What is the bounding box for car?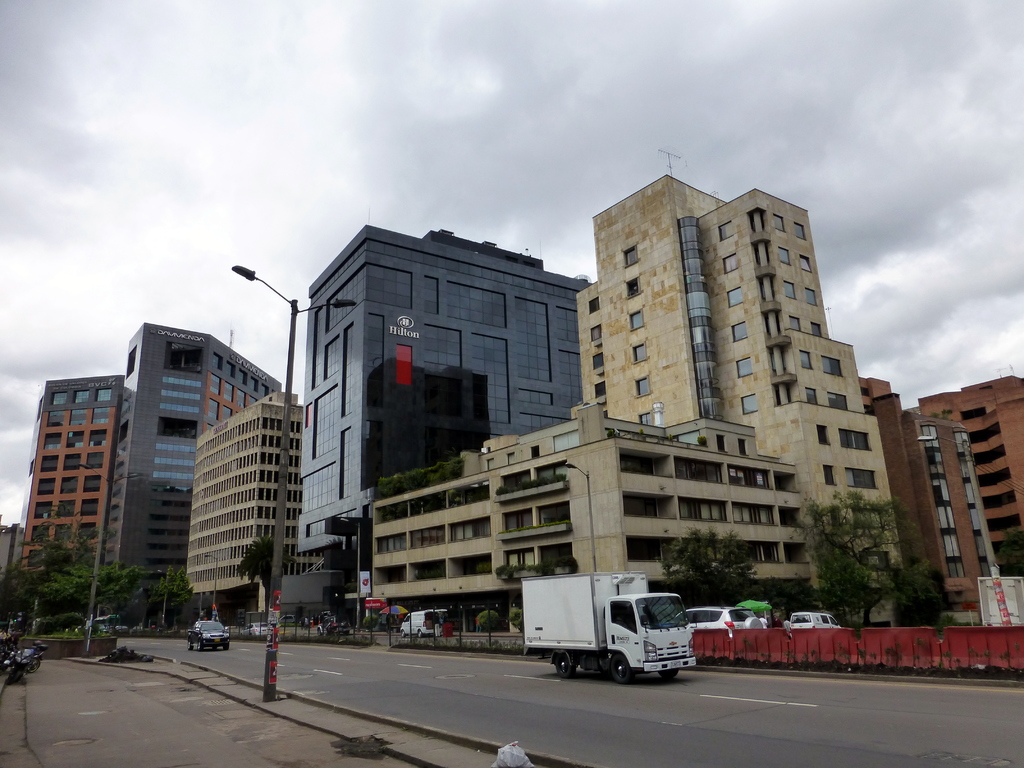
detection(186, 621, 228, 653).
